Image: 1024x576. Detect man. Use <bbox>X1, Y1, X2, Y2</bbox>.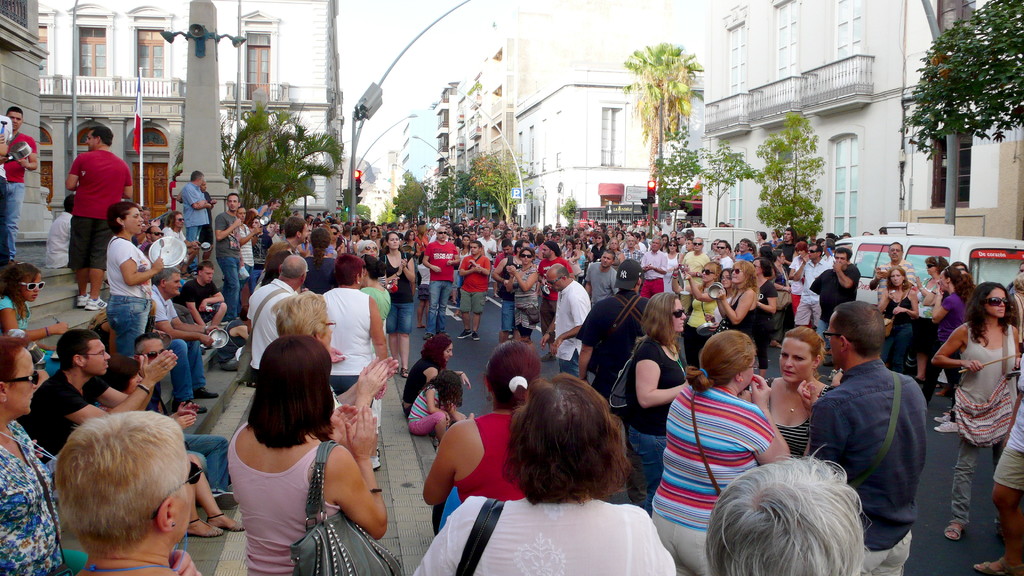
<bbox>972, 355, 1023, 575</bbox>.
